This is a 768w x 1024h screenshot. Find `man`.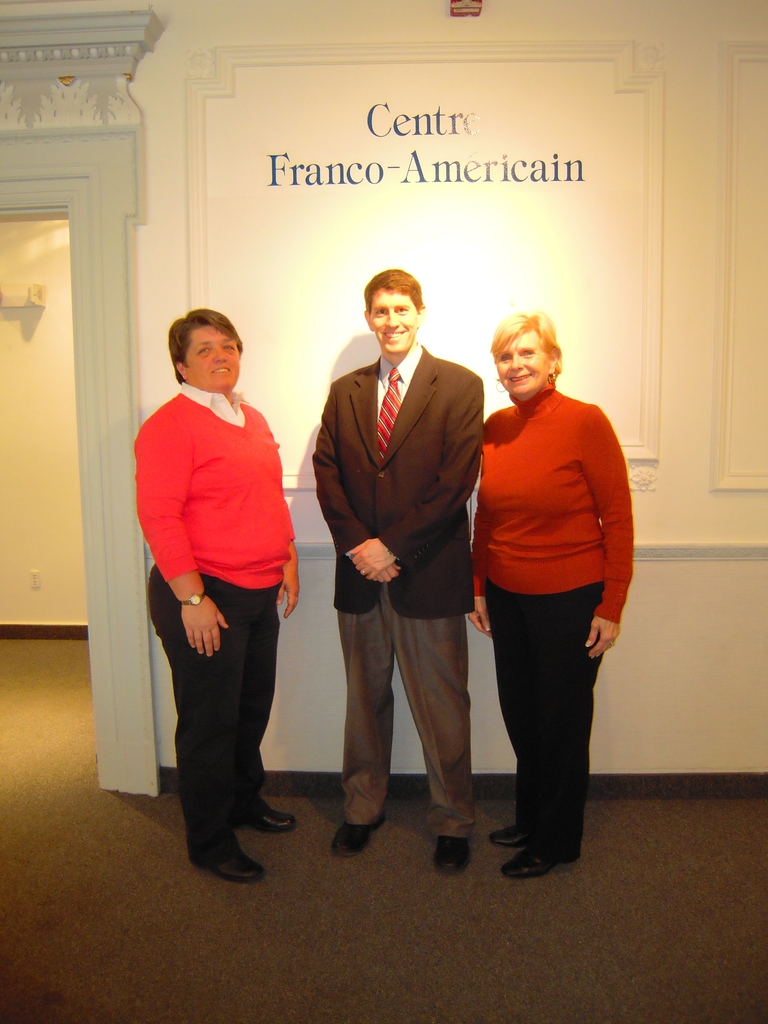
Bounding box: box(304, 250, 505, 836).
